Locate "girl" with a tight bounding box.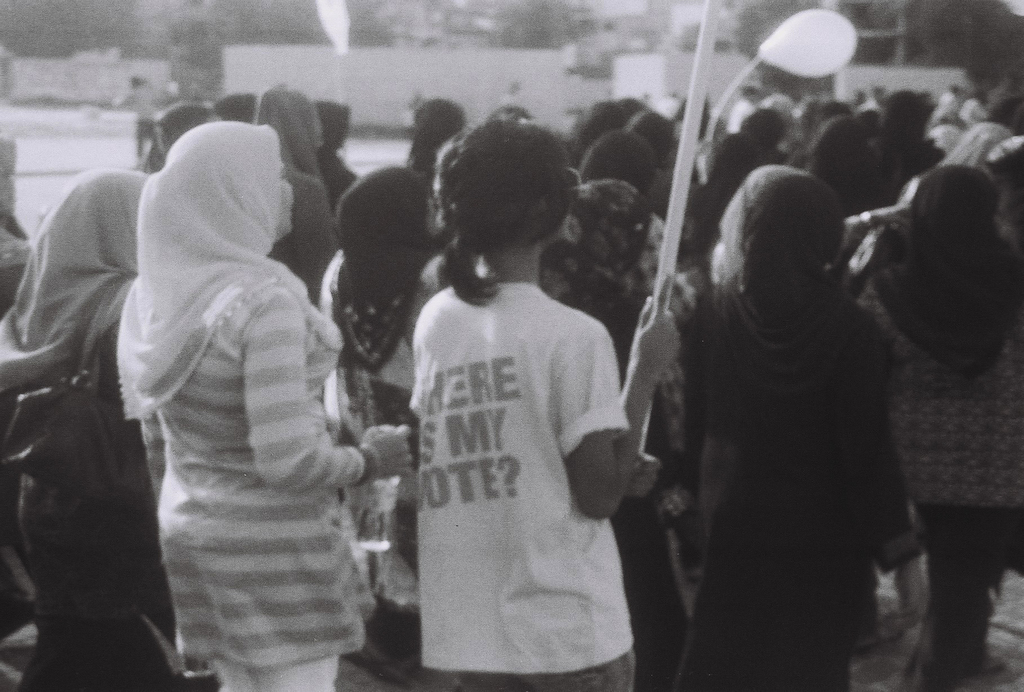
[410,120,681,691].
